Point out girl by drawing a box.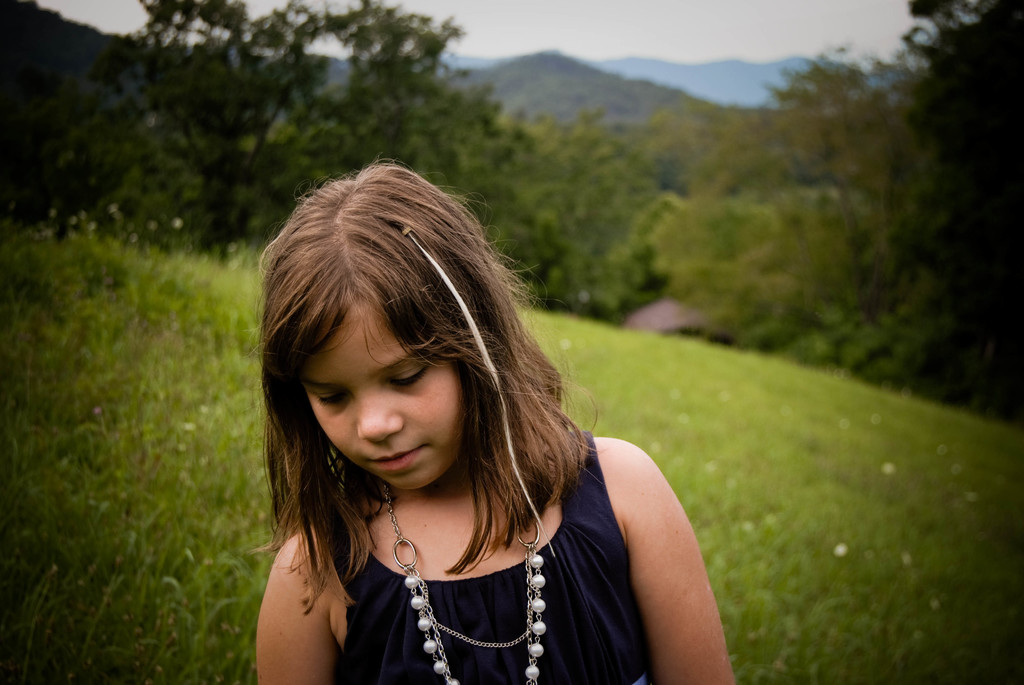
257, 163, 737, 684.
